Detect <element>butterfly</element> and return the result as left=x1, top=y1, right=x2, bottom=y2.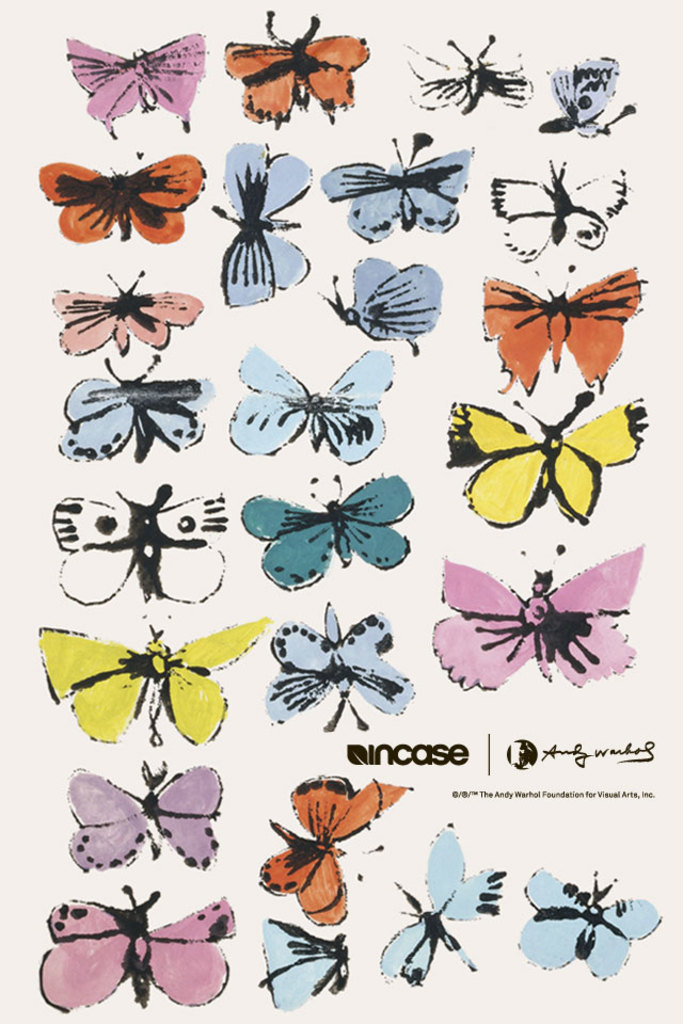
left=258, top=773, right=413, bottom=926.
